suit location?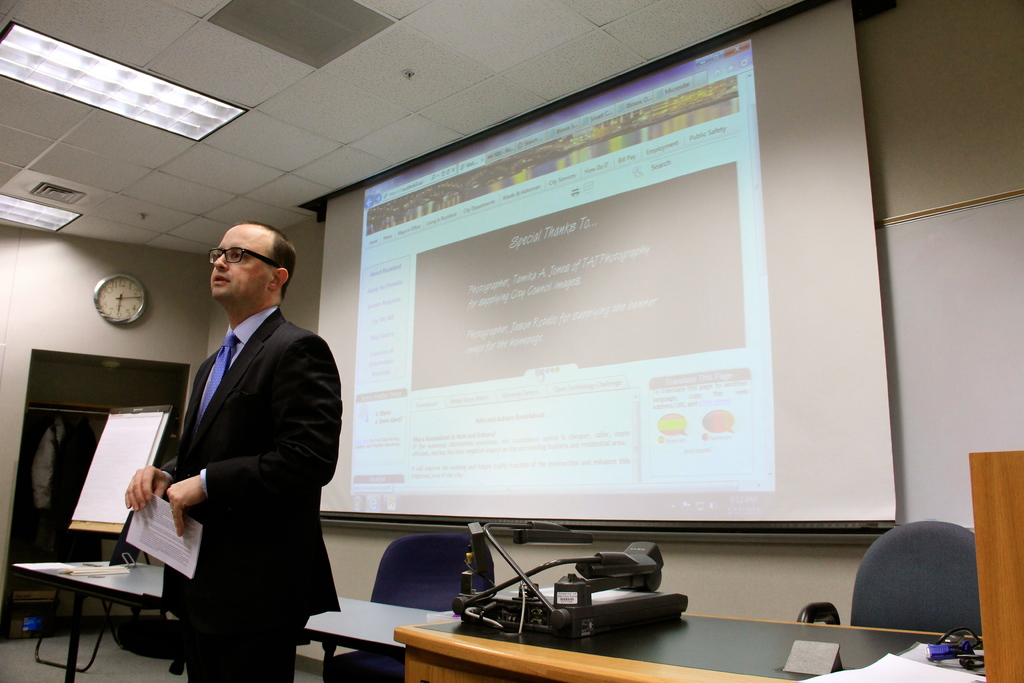
[left=170, top=309, right=342, bottom=682]
